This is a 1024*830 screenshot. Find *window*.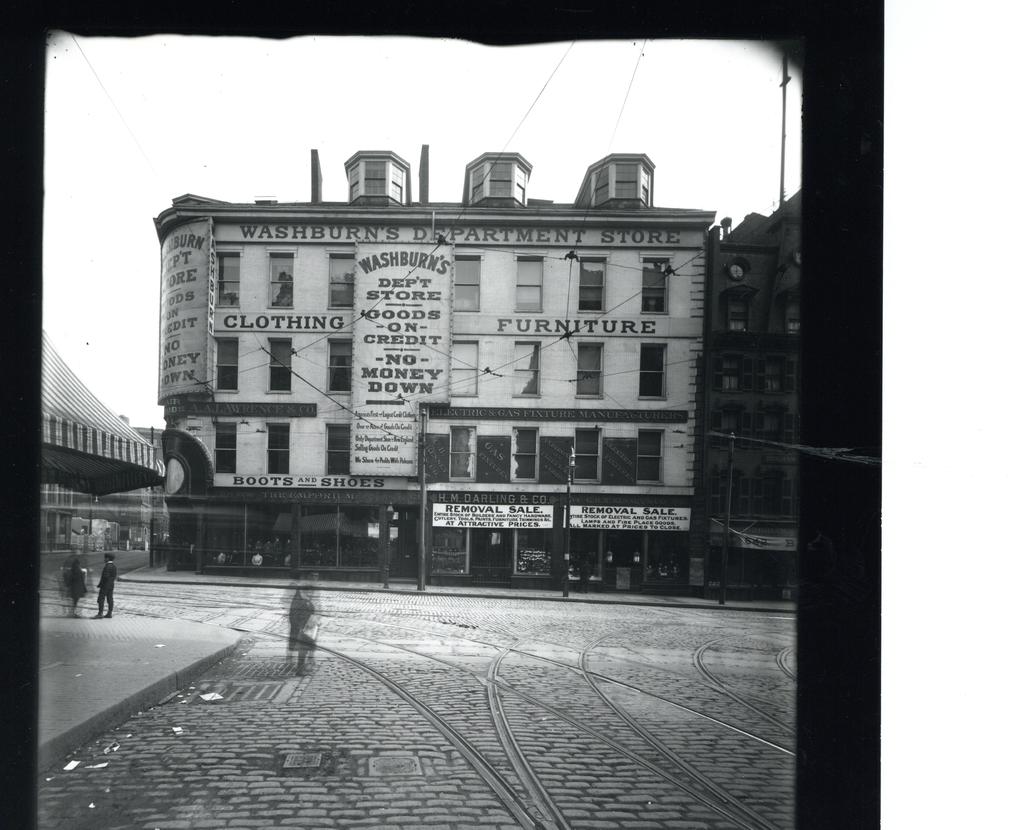
Bounding box: [left=266, top=425, right=290, bottom=475].
